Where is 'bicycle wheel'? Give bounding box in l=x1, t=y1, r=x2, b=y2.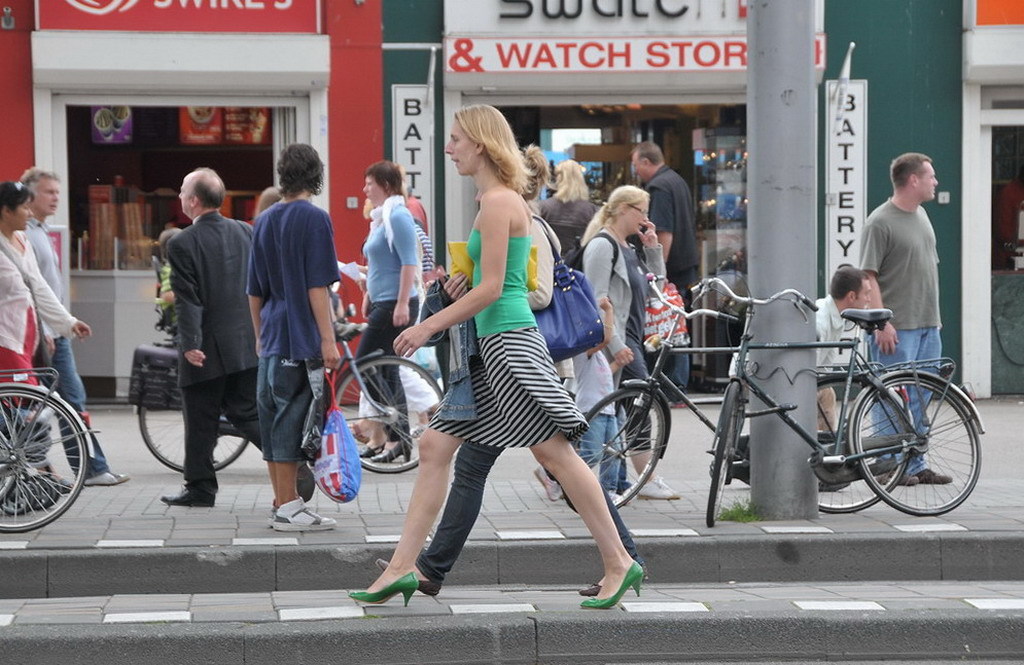
l=0, t=383, r=84, b=531.
